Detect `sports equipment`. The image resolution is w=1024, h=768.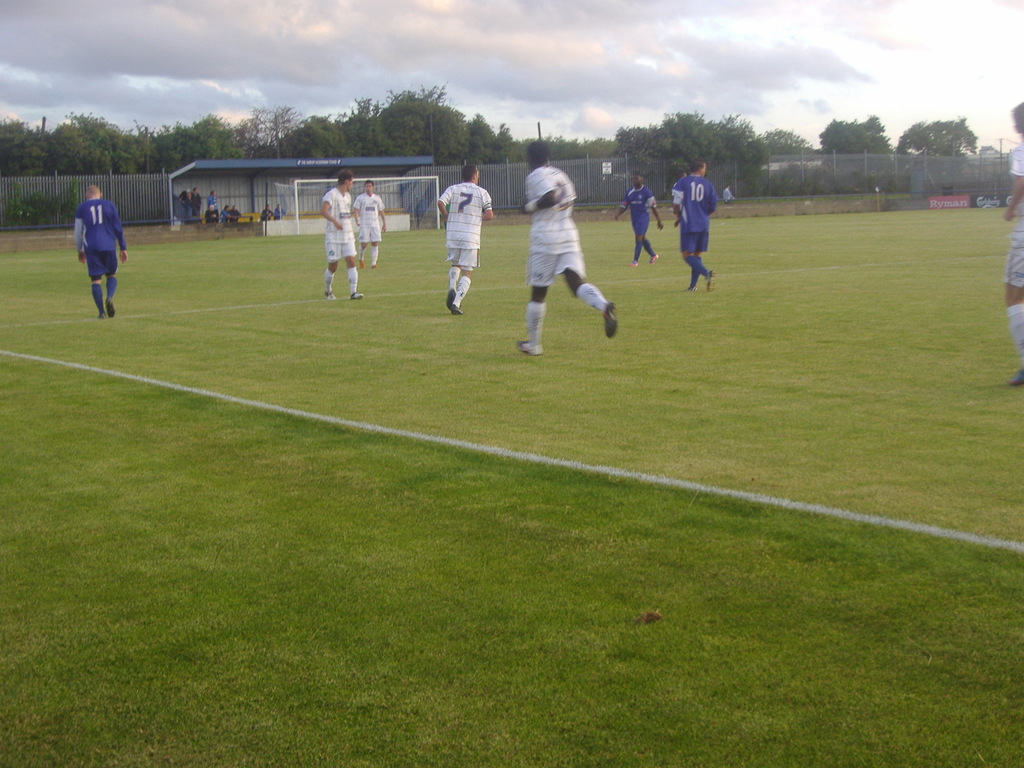
(left=100, top=298, right=115, bottom=315).
